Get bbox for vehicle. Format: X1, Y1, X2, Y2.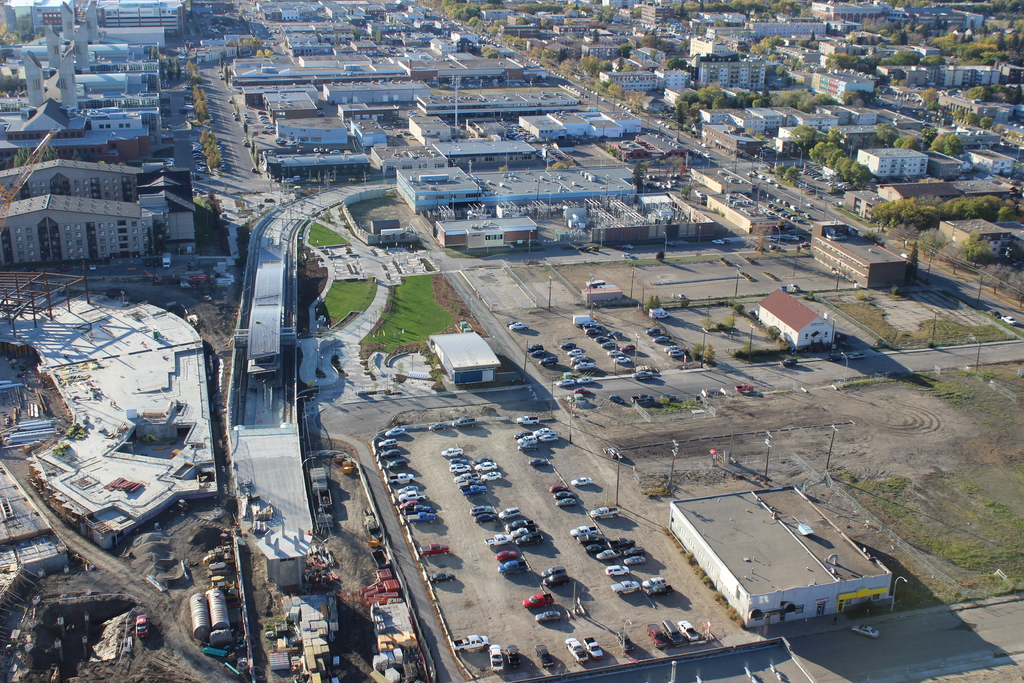
386, 456, 410, 469.
